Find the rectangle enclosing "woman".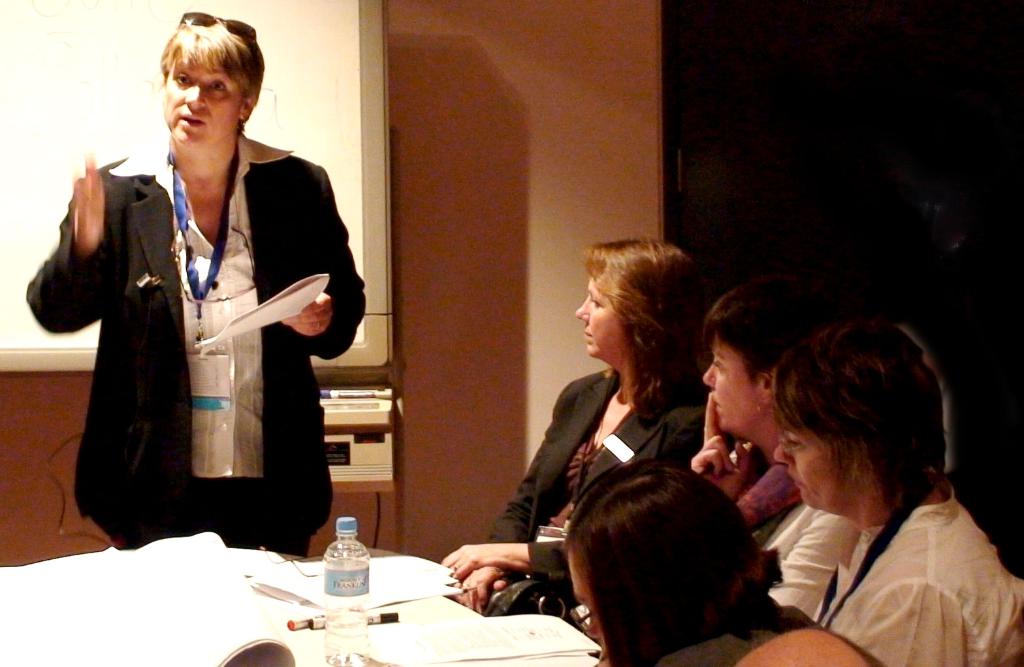
688:289:861:544.
